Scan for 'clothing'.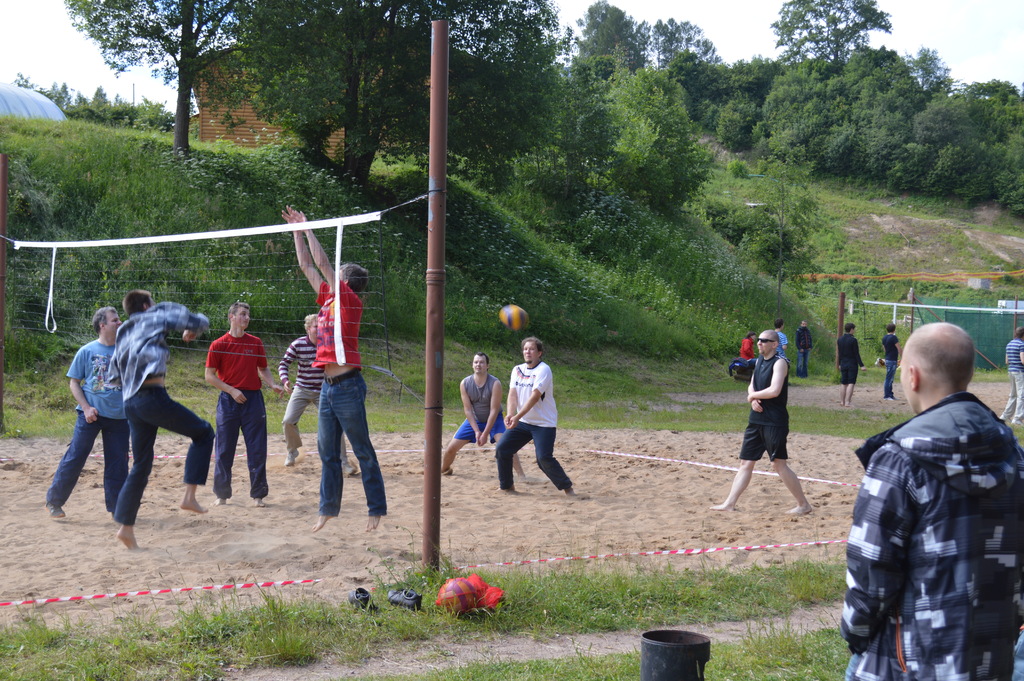
Scan result: bbox=[312, 281, 388, 517].
